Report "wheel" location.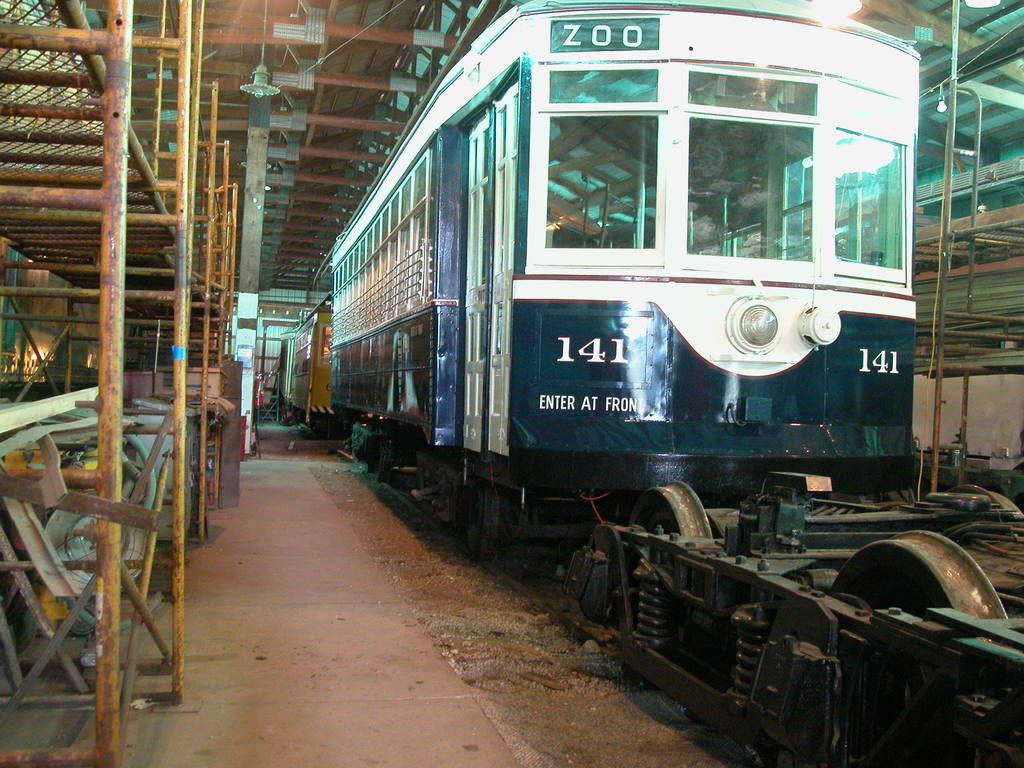
Report: <box>465,479,500,559</box>.
